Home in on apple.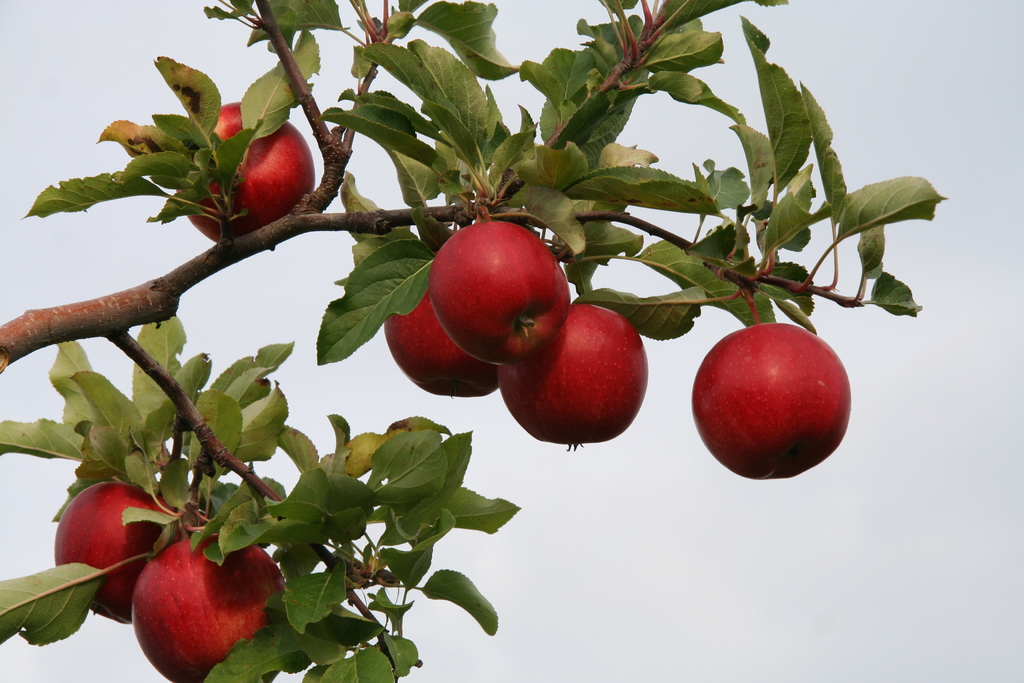
Homed in at [x1=131, y1=531, x2=290, y2=682].
